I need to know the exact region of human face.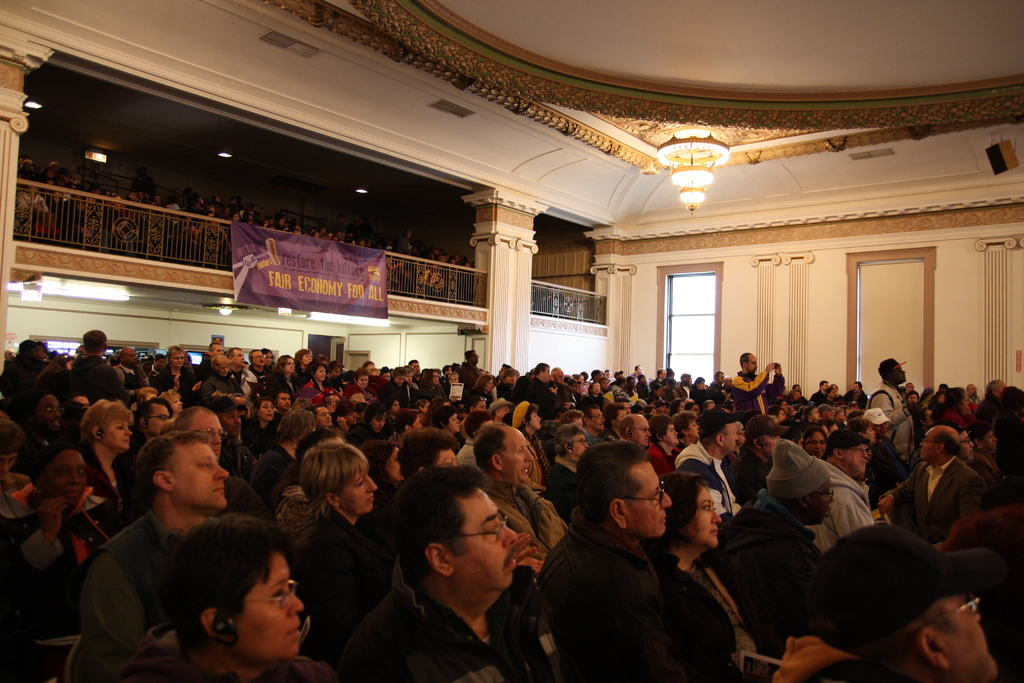
Region: (left=29, top=345, right=37, bottom=361).
